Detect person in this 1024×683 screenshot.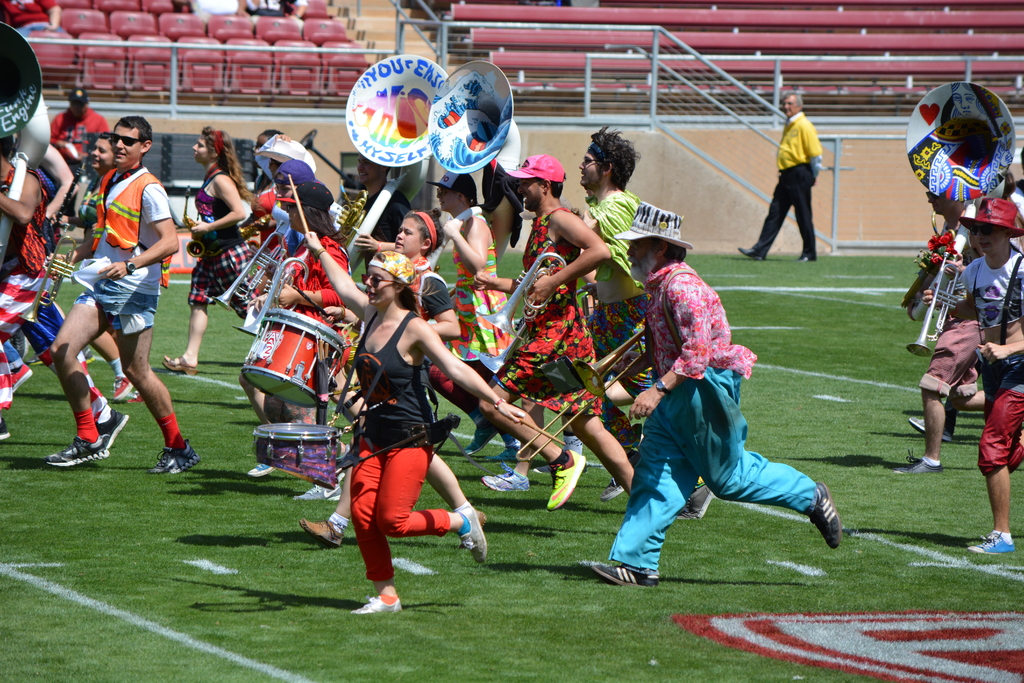
Detection: [764, 85, 842, 265].
